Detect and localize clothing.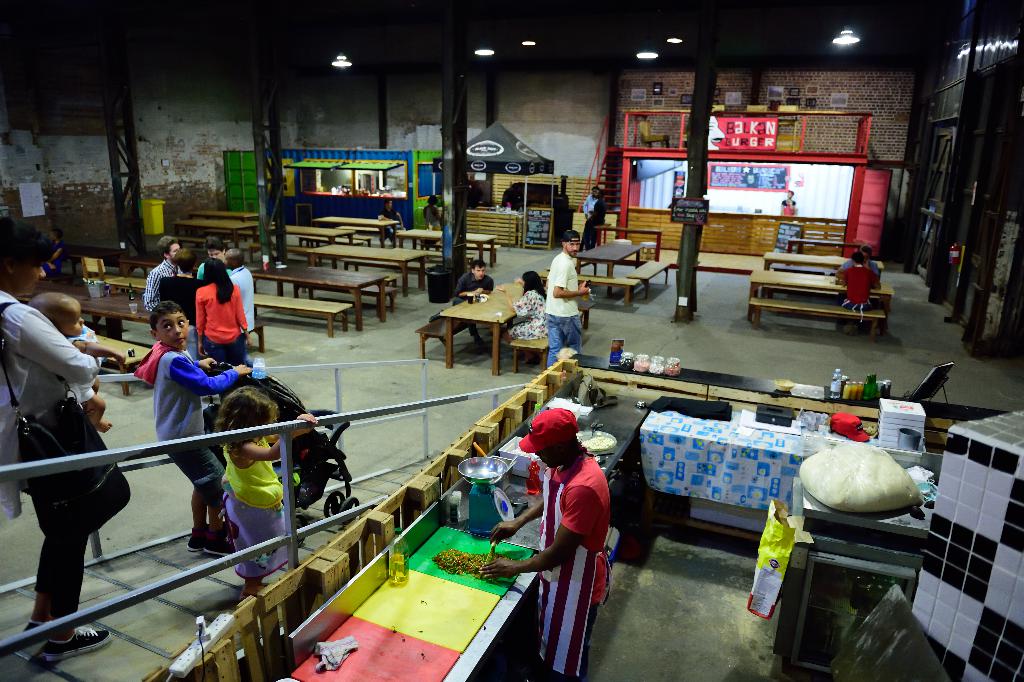
Localized at 136,343,241,442.
